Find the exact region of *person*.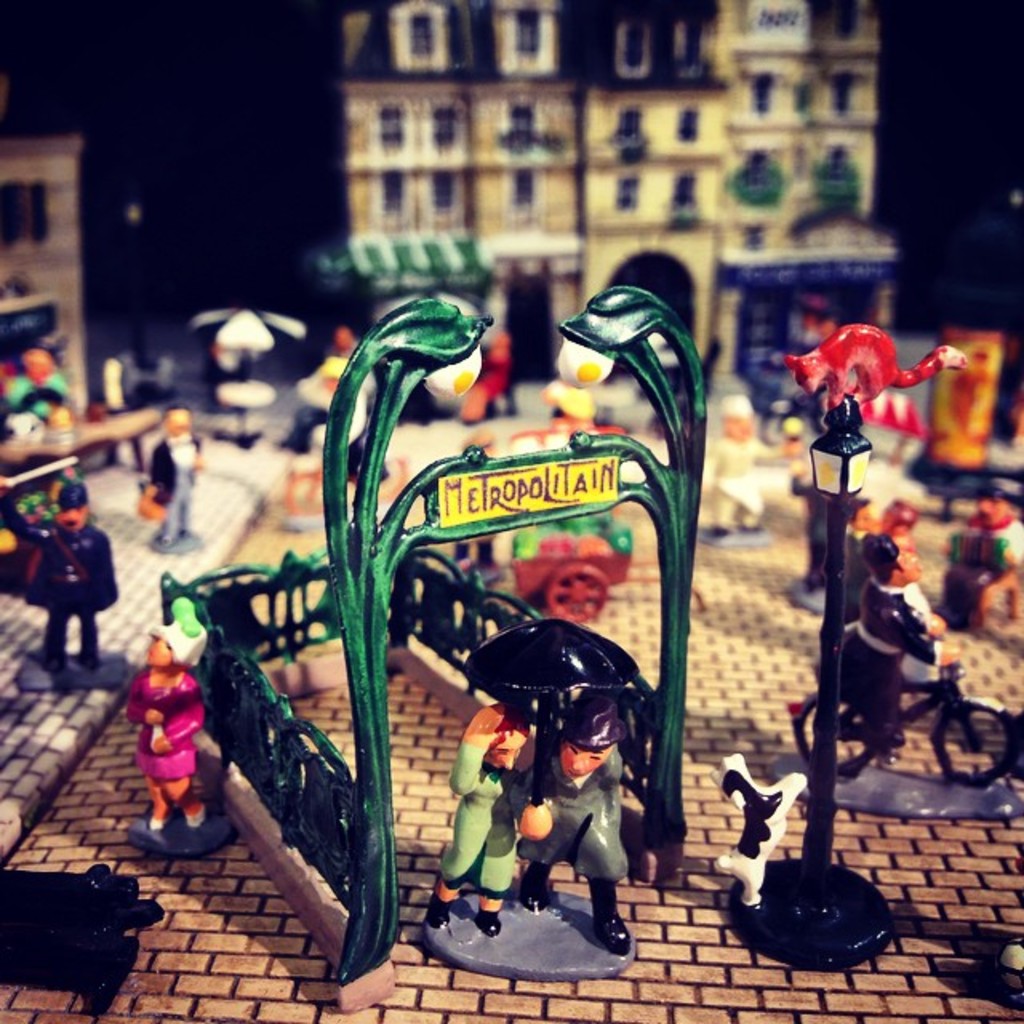
Exact region: 13:454:96:690.
